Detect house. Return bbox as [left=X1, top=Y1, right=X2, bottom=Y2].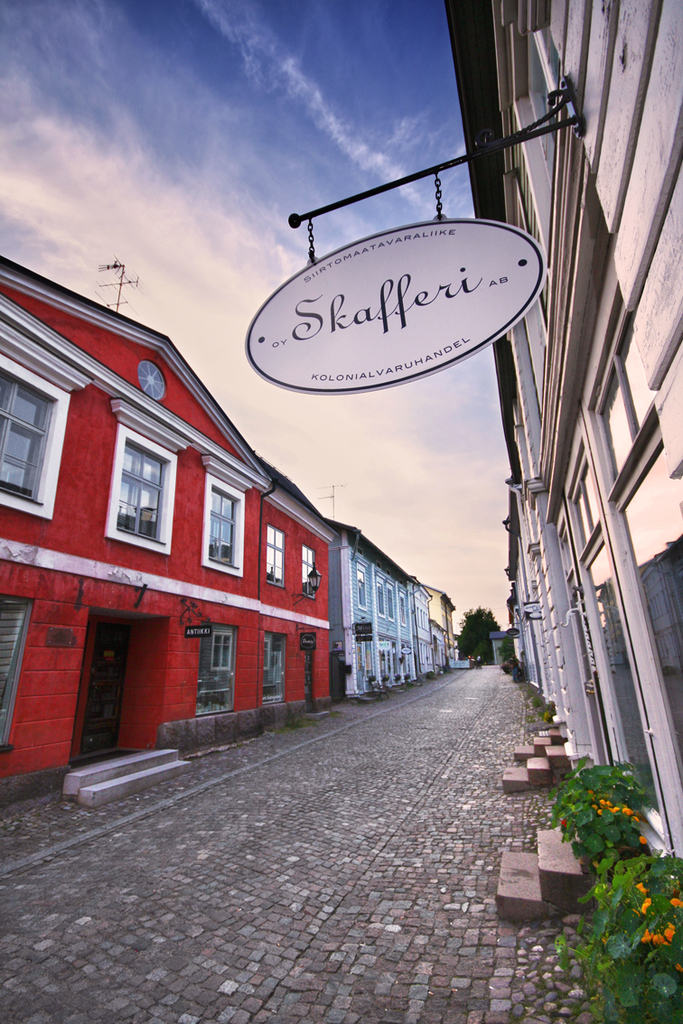
[left=457, top=0, right=682, bottom=913].
